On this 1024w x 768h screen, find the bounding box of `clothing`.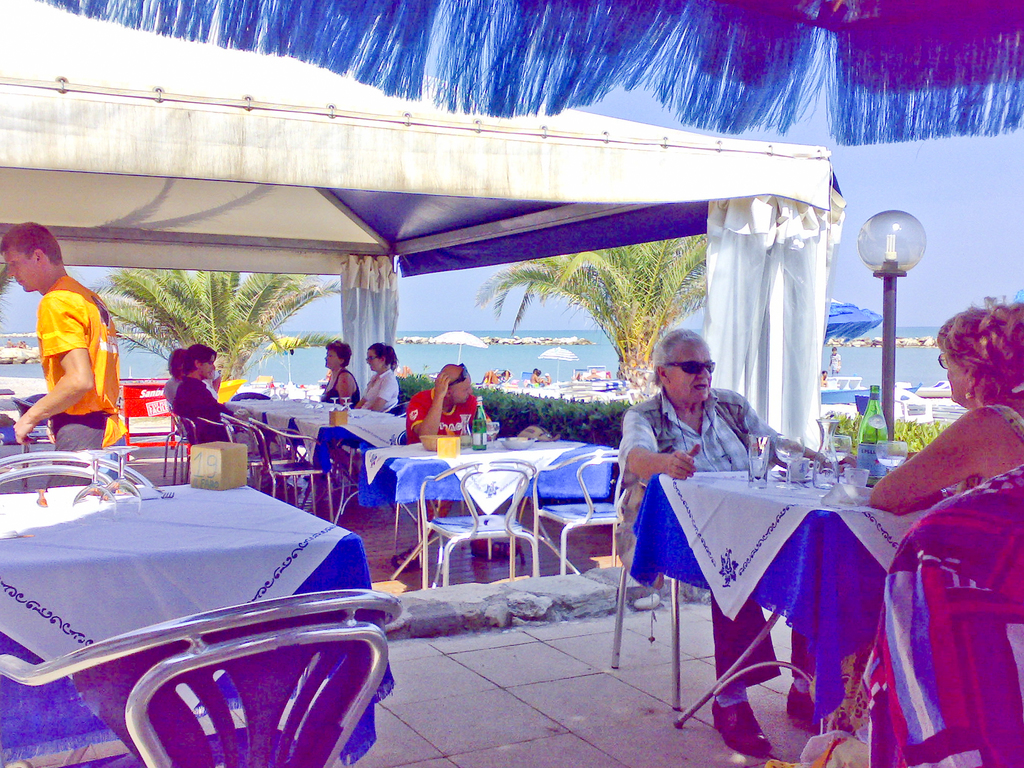
Bounding box: [left=364, top=367, right=401, bottom=416].
